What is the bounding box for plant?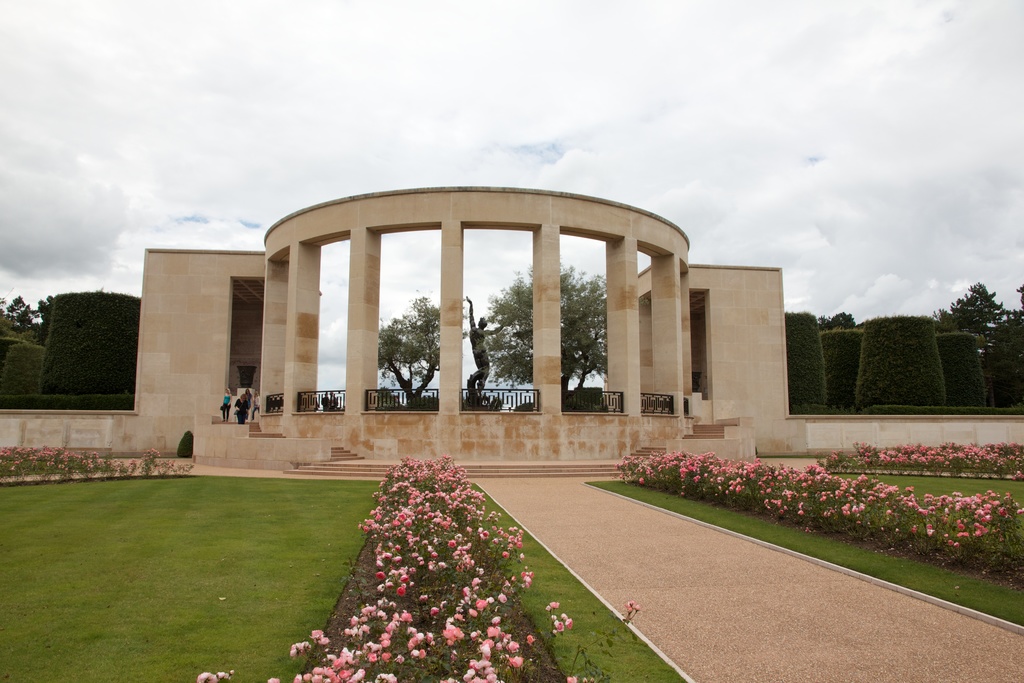
<box>573,388,598,409</box>.
